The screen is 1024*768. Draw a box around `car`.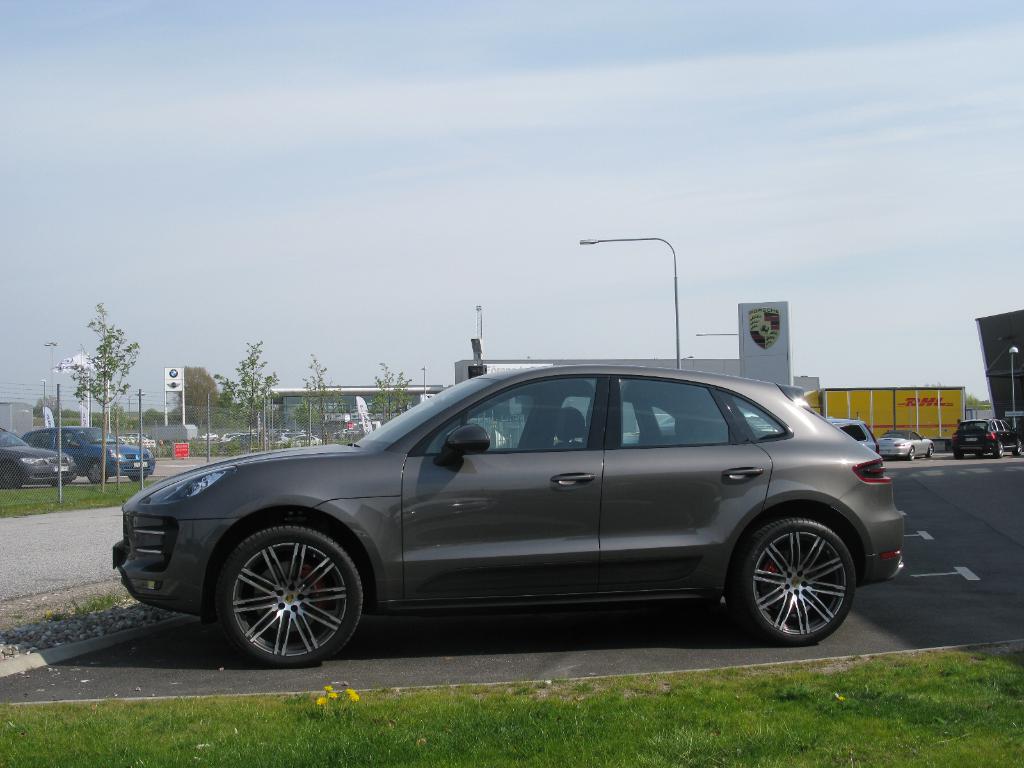
bbox=[879, 431, 933, 461].
